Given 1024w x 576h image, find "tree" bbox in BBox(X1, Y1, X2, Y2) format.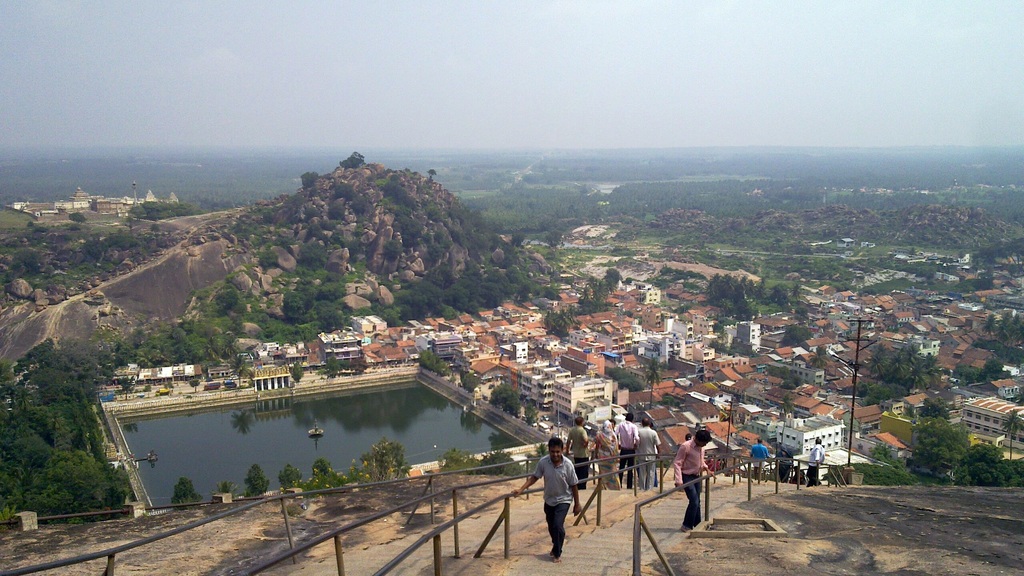
BBox(140, 385, 154, 392).
